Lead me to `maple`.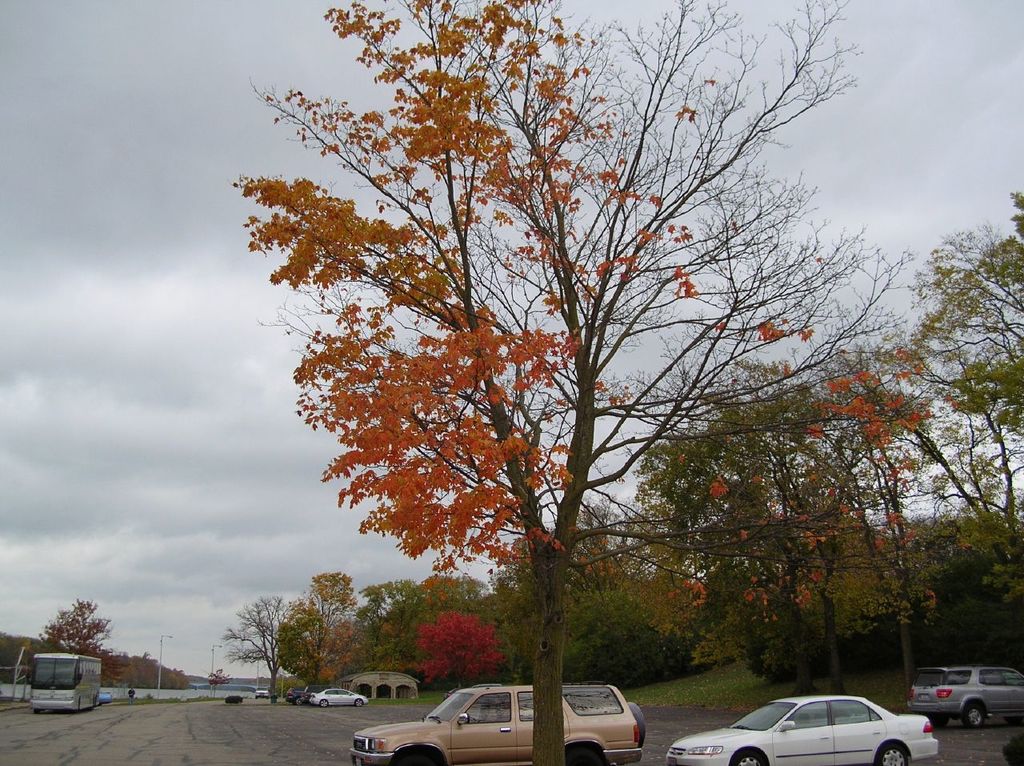
Lead to BBox(414, 605, 512, 685).
